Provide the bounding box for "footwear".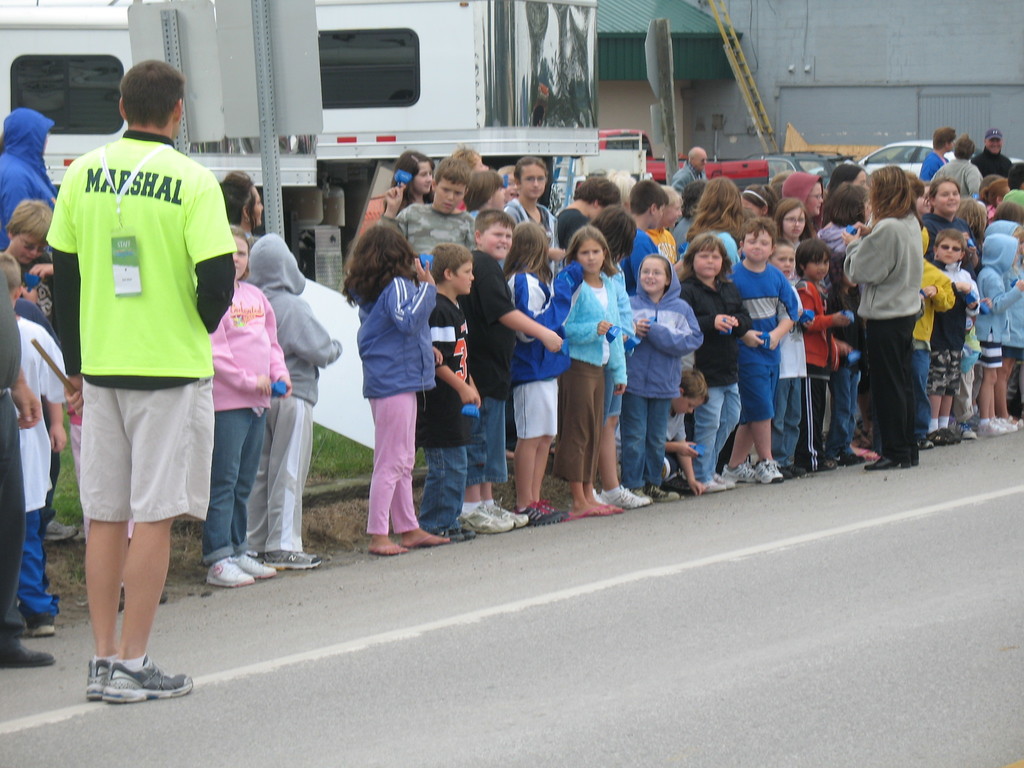
(921, 421, 956, 451).
